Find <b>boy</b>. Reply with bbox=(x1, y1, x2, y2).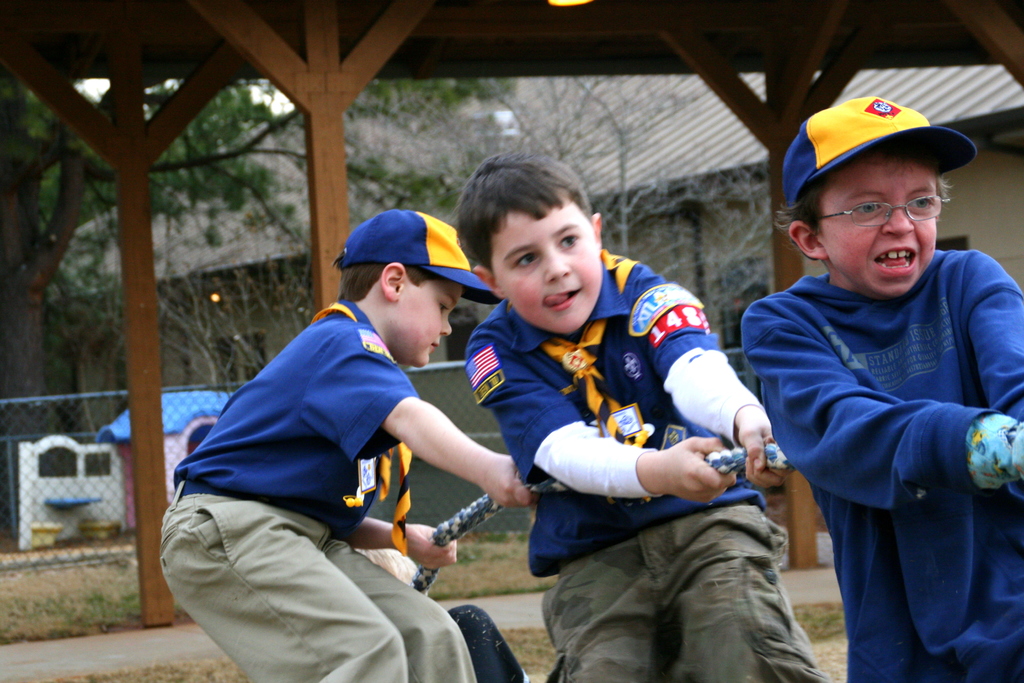
bbox=(154, 208, 509, 682).
